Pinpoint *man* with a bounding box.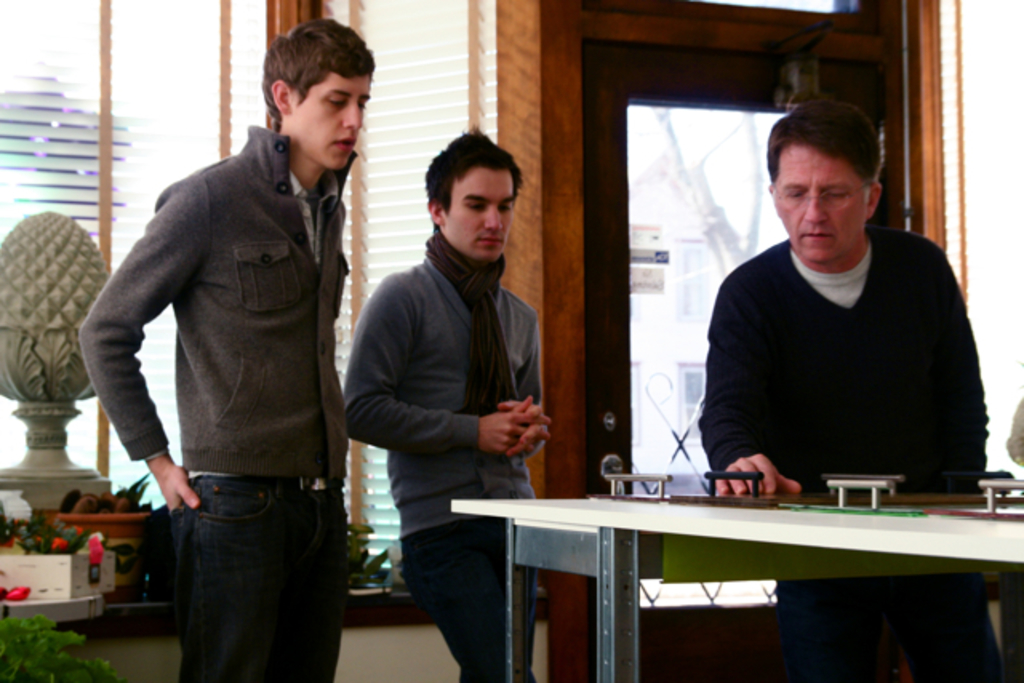
693,109,1022,681.
